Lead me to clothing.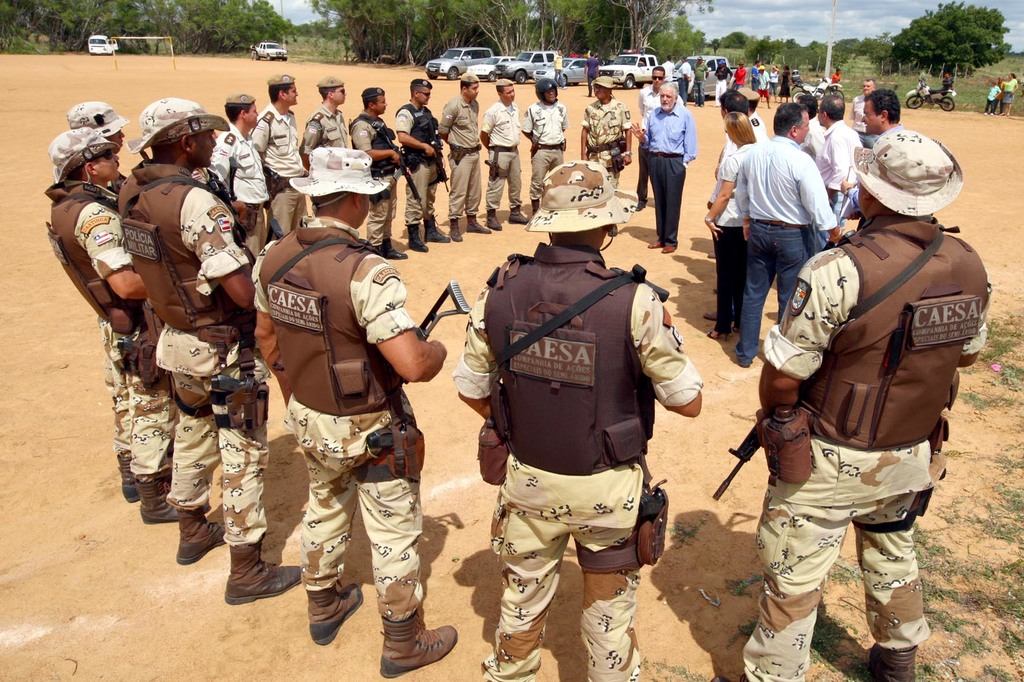
Lead to [left=256, top=105, right=310, bottom=202].
